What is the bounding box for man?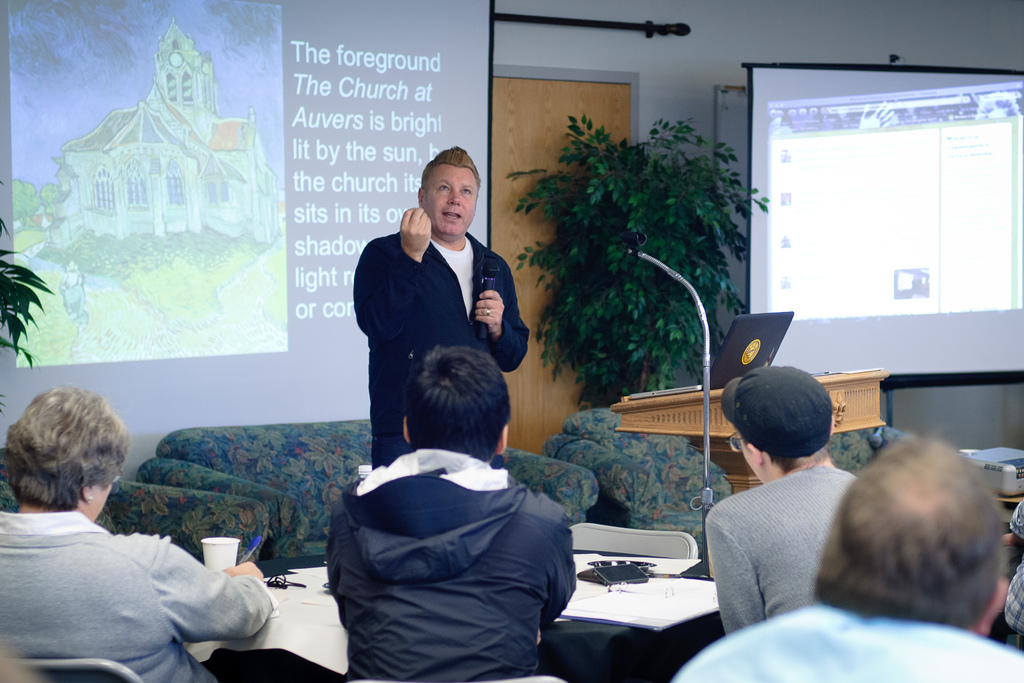
[0, 385, 271, 682].
